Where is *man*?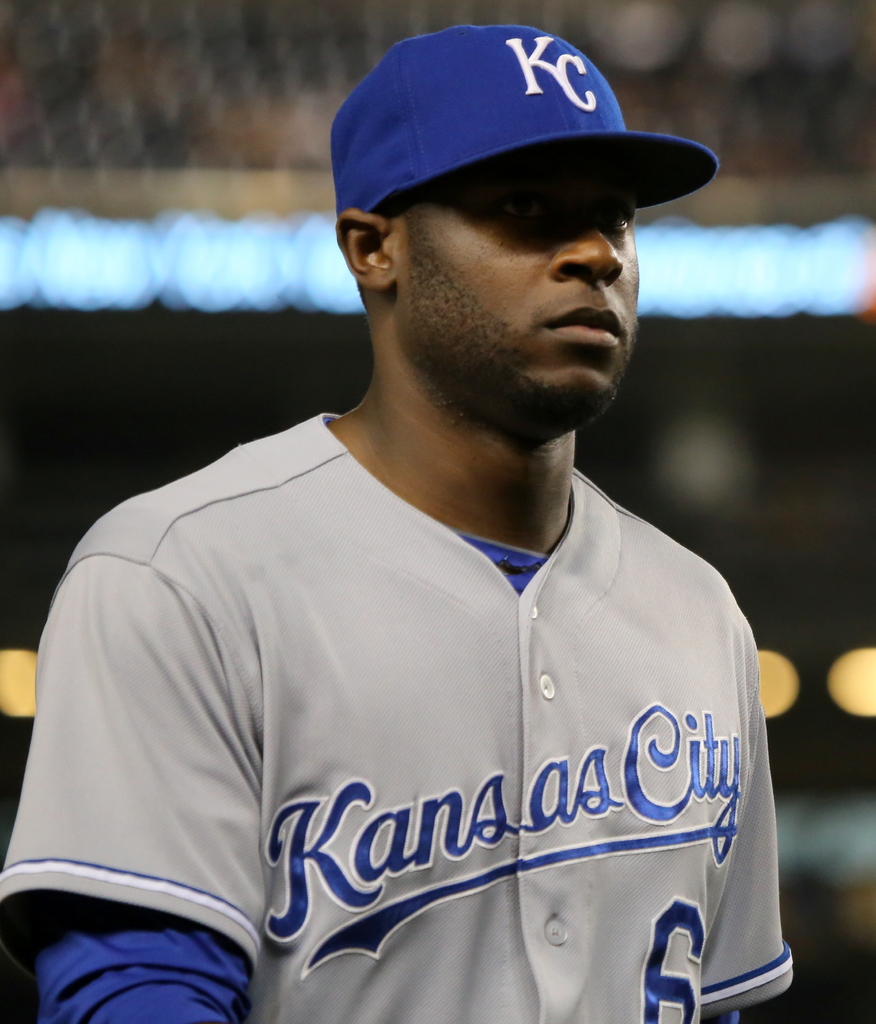
pyautogui.locateOnScreen(0, 22, 796, 1023).
